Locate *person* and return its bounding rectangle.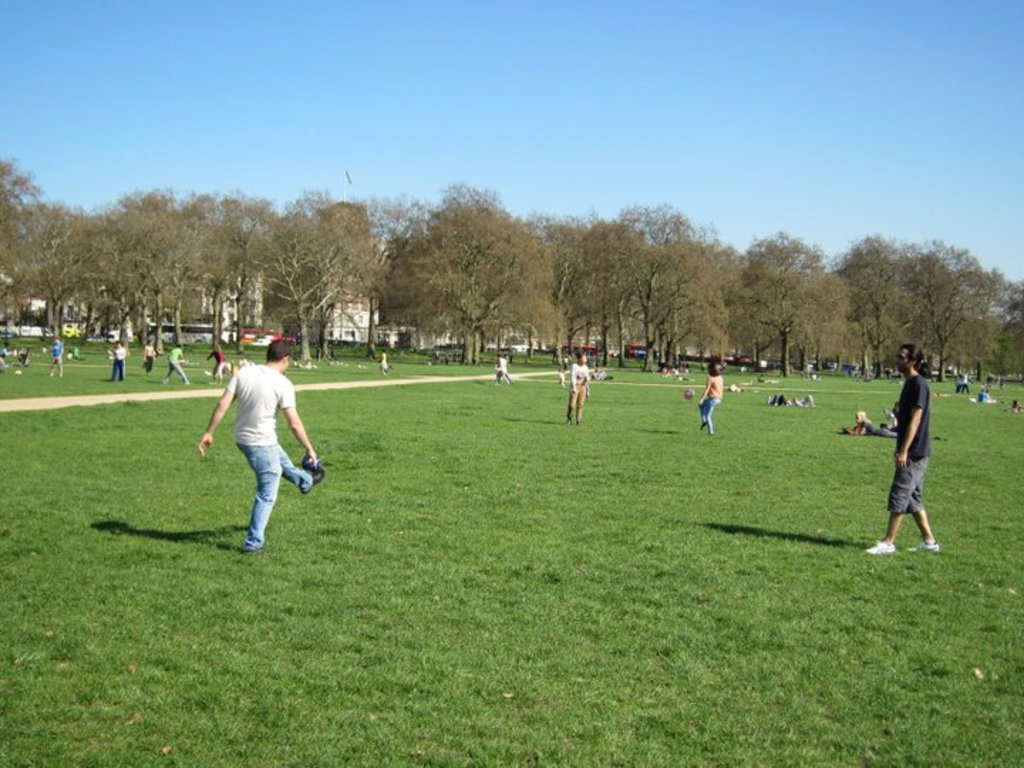
[142,341,156,373].
